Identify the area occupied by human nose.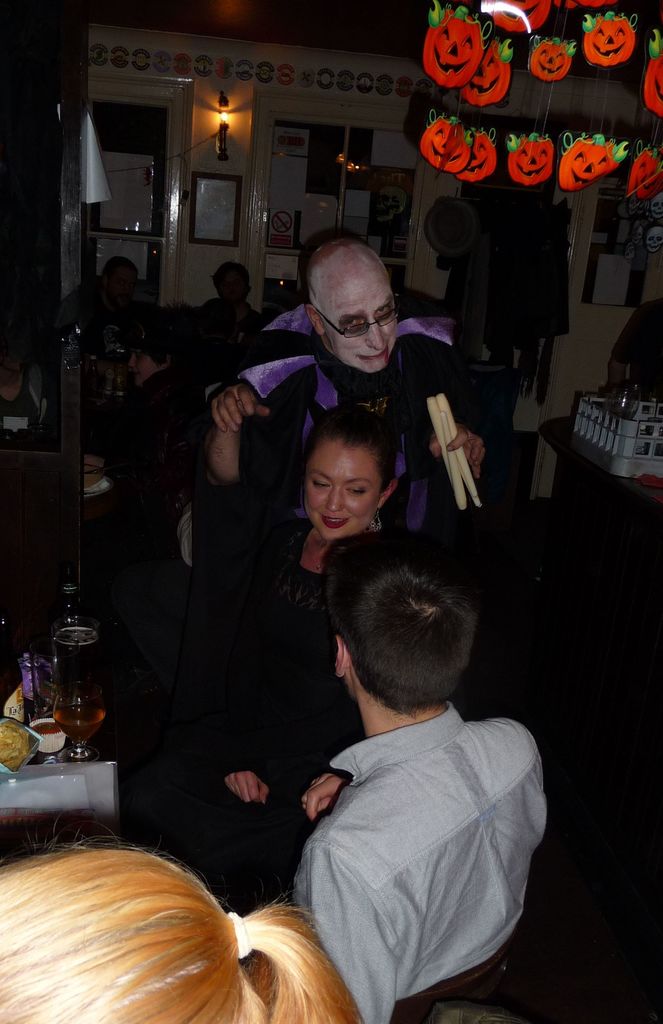
Area: box=[321, 476, 347, 512].
